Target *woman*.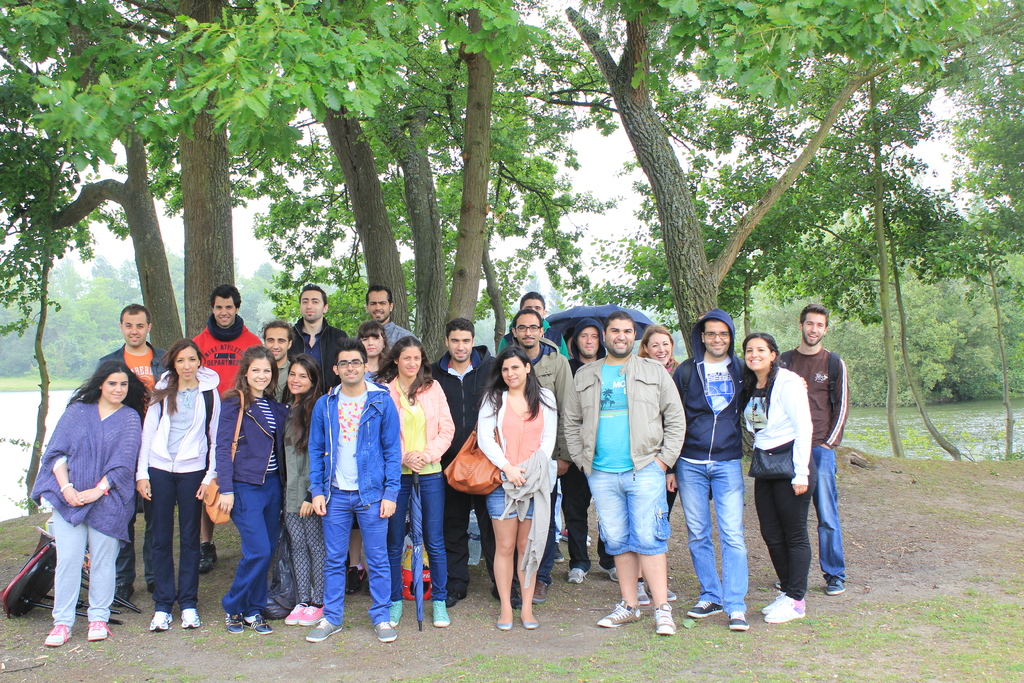
Target region: [x1=369, y1=338, x2=461, y2=629].
